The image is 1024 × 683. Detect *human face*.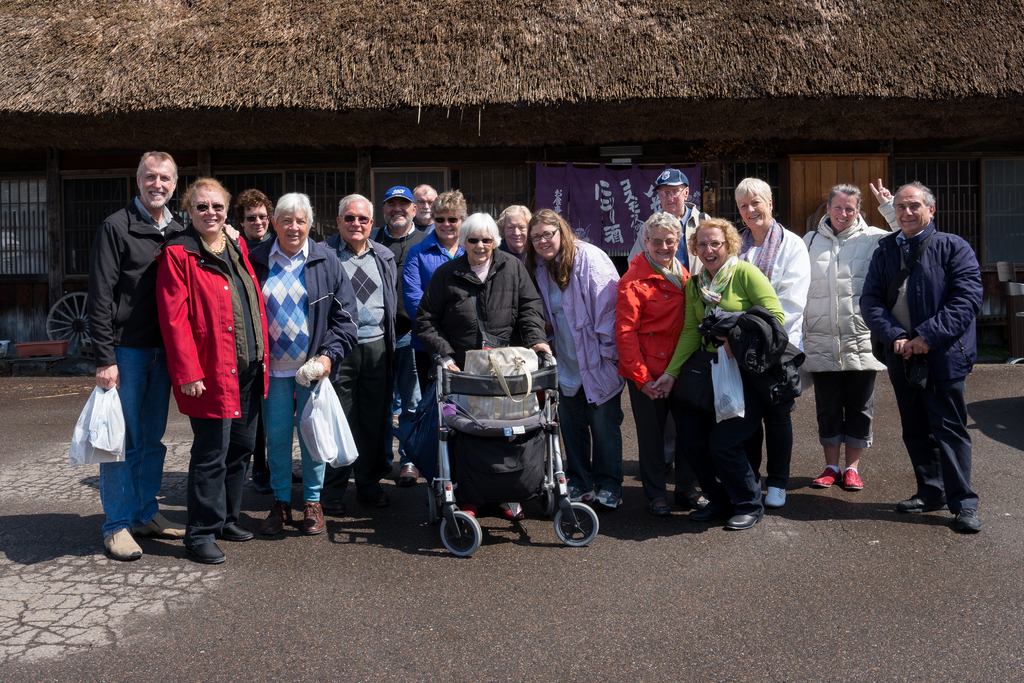
Detection: 435:210:463:240.
